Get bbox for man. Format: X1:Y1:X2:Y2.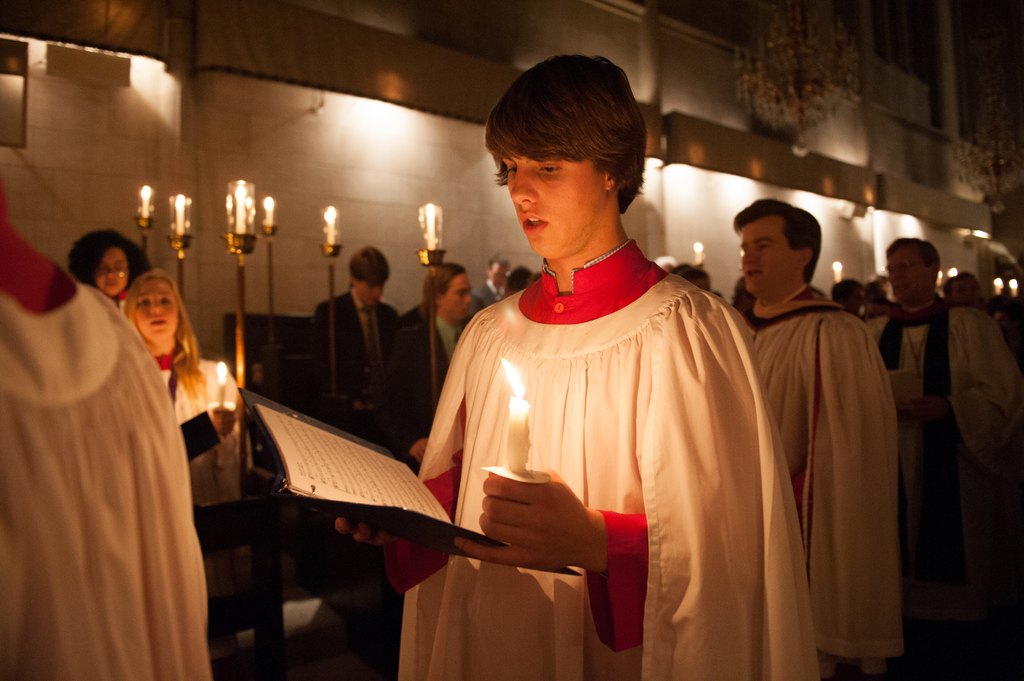
476:254:516:305.
